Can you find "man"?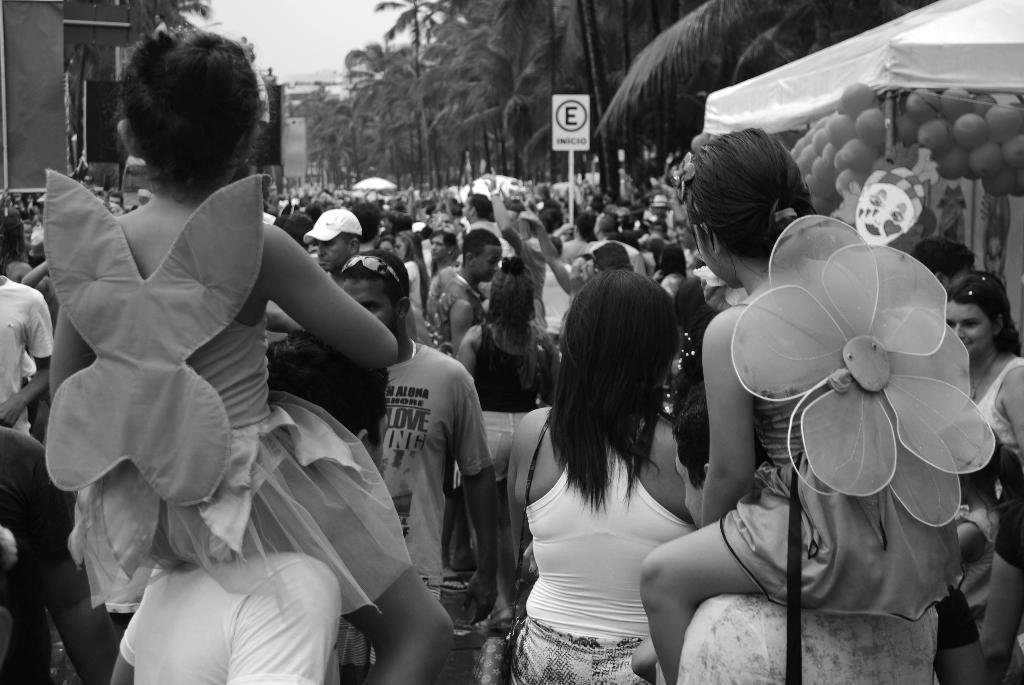
Yes, bounding box: box(321, 250, 505, 684).
